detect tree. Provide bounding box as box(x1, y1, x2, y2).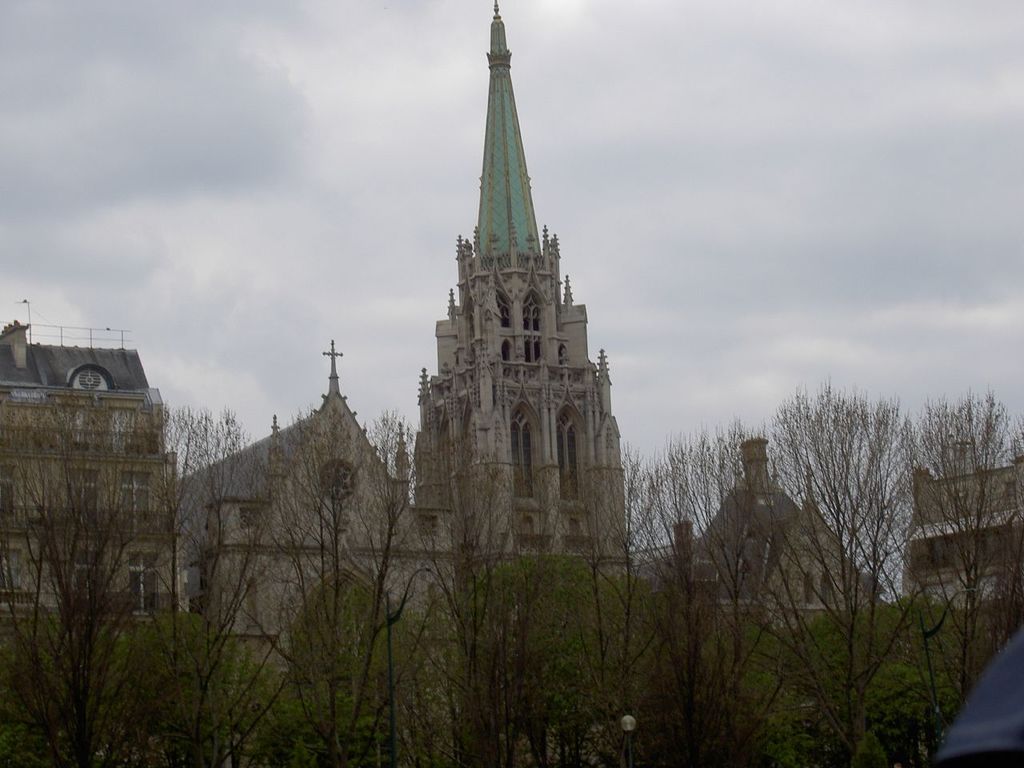
box(448, 462, 662, 767).
